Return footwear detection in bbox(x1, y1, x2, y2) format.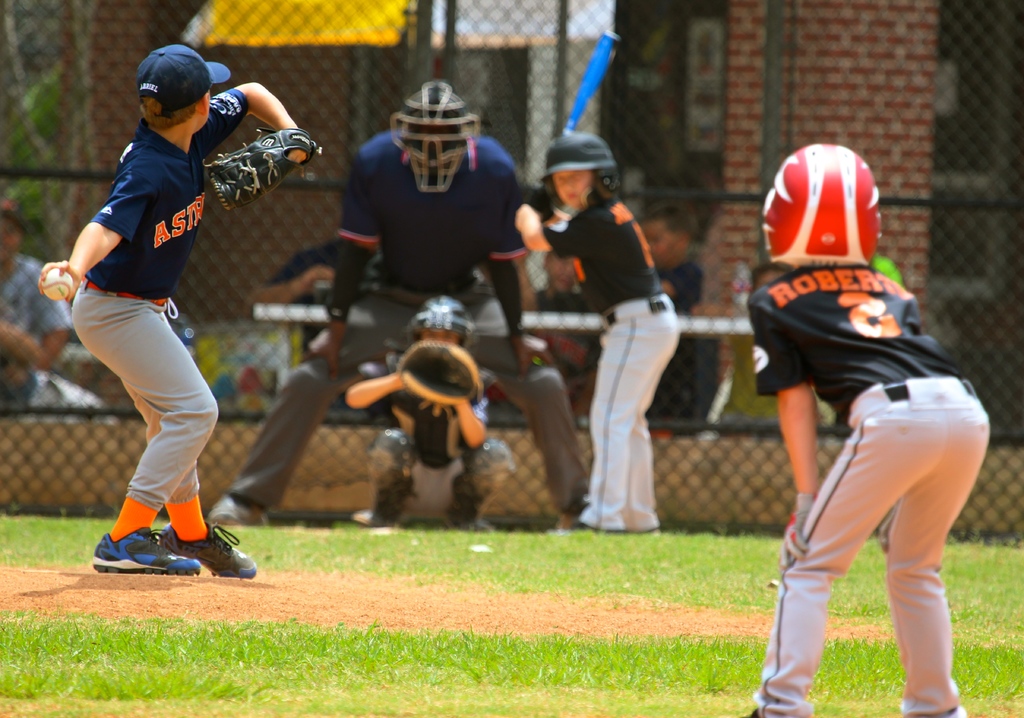
bbox(438, 512, 496, 532).
